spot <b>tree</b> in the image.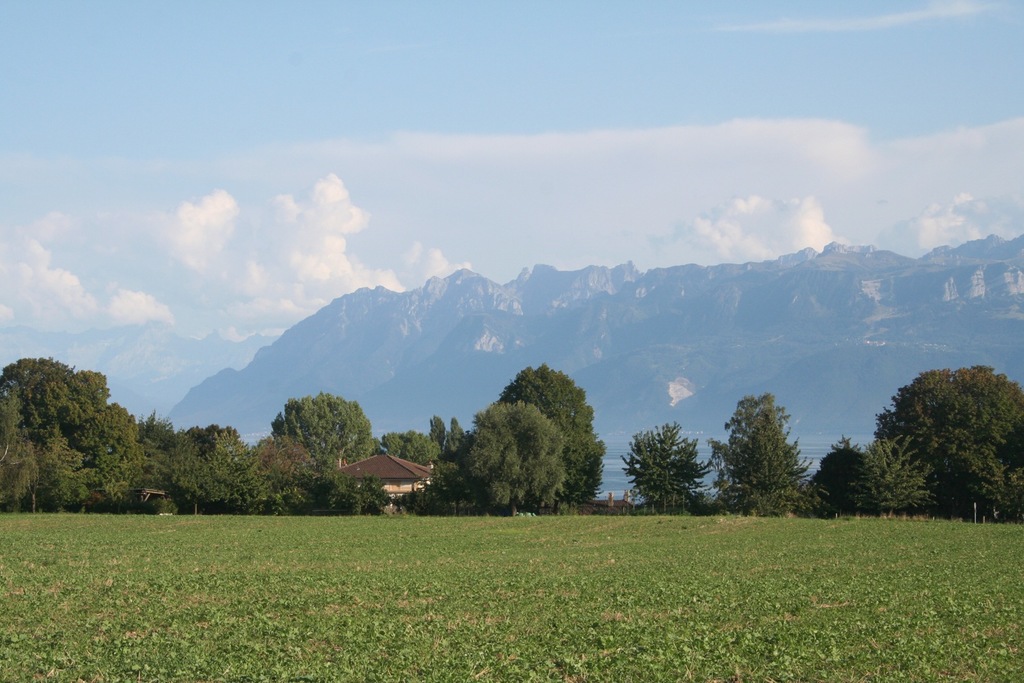
<b>tree</b> found at l=463, t=403, r=561, b=521.
